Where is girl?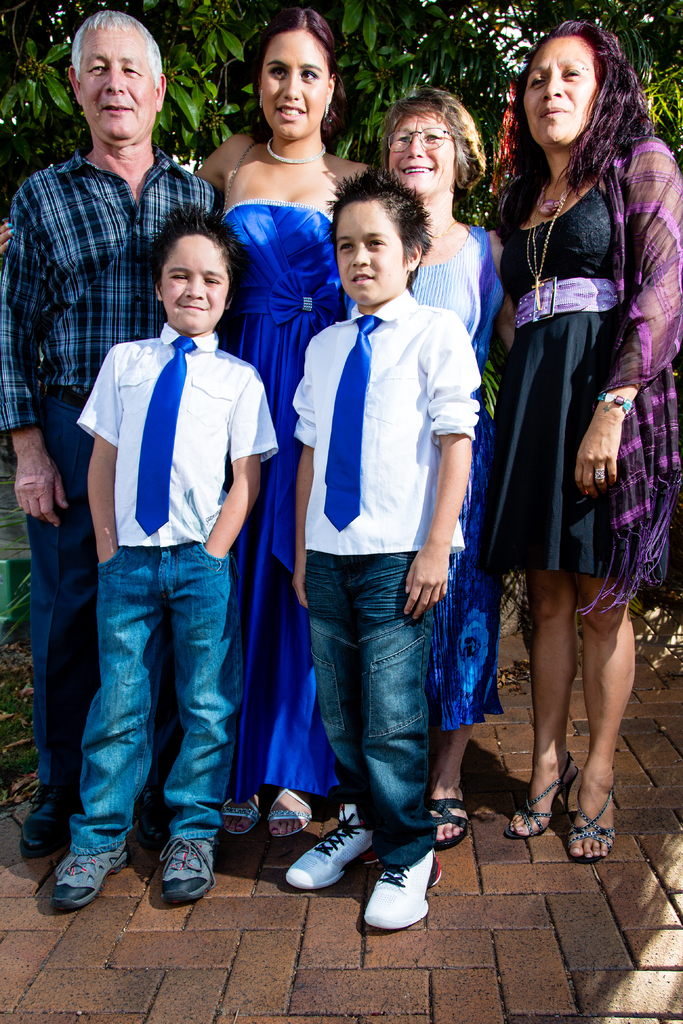
<bbox>370, 60, 518, 764</bbox>.
